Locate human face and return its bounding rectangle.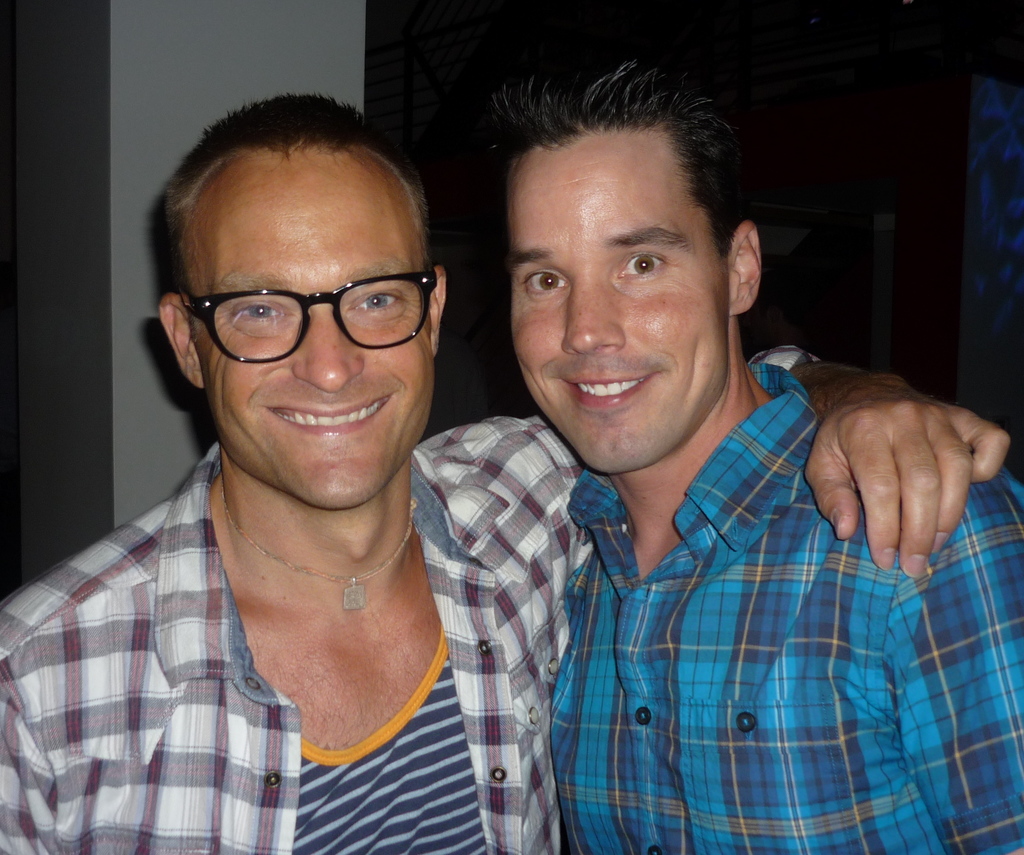
pyautogui.locateOnScreen(508, 132, 731, 474).
